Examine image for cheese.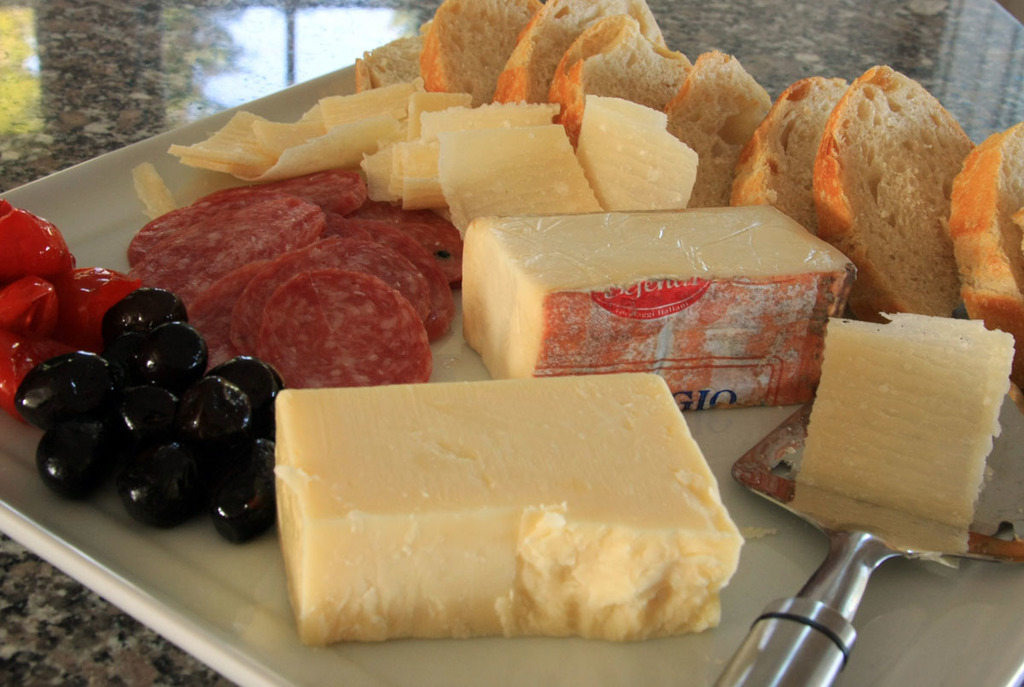
Examination result: <box>276,368,745,642</box>.
